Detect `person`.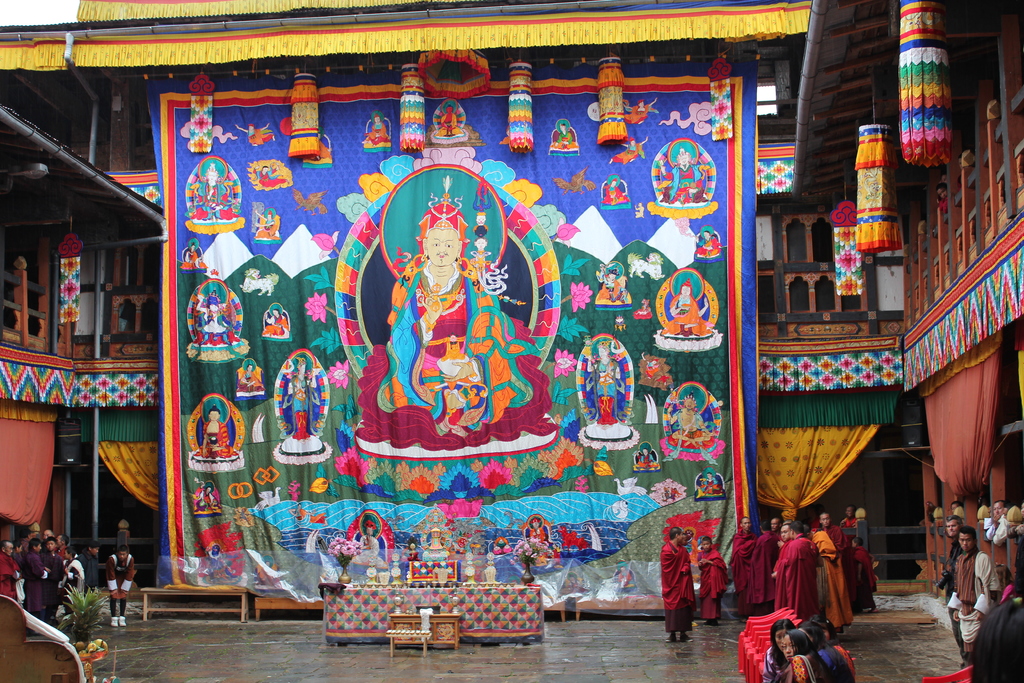
Detected at region(577, 331, 634, 443).
